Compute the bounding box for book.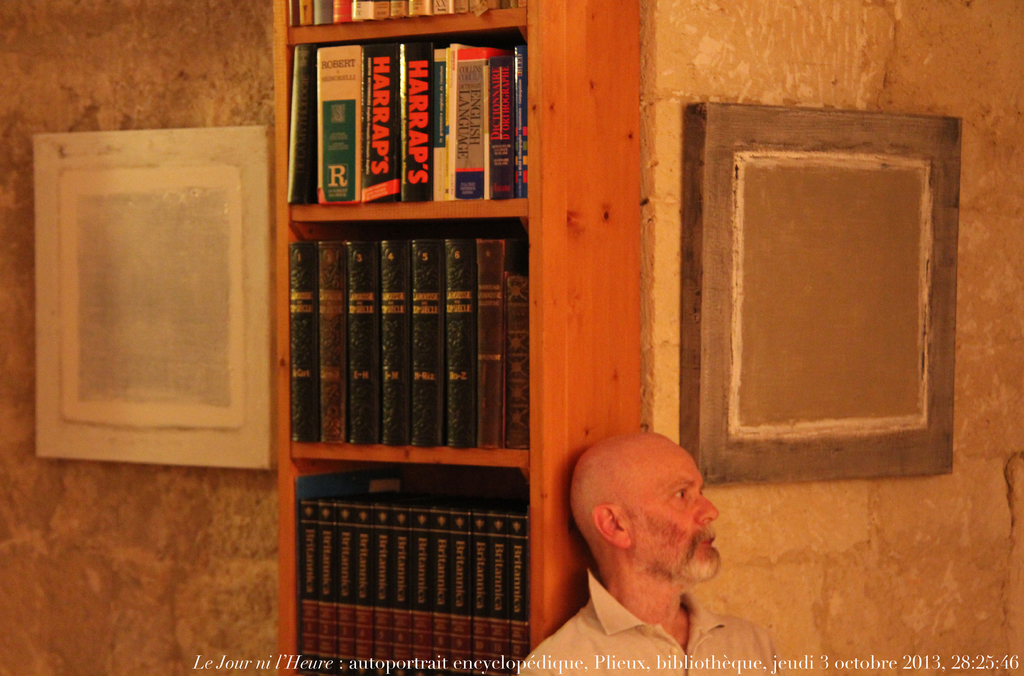
[470, 234, 527, 448].
